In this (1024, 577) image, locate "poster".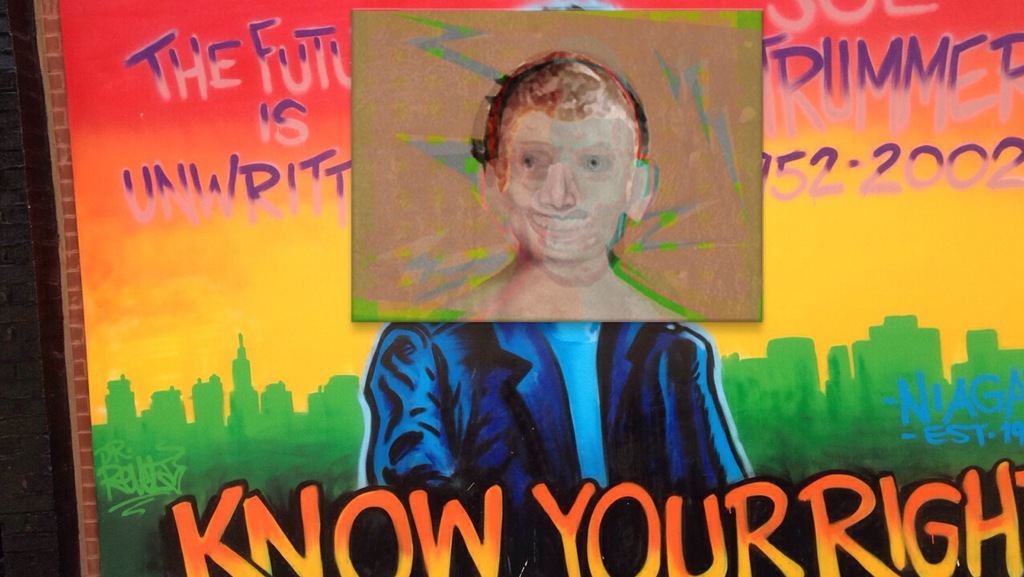
Bounding box: 30 0 1023 576.
